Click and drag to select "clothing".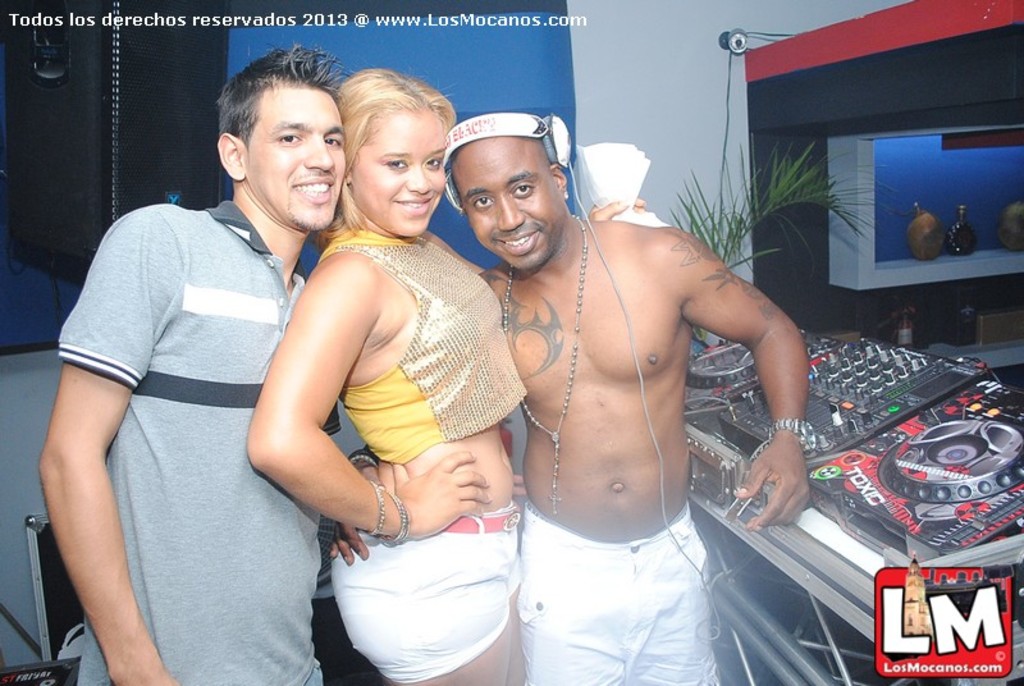
Selection: crop(328, 503, 522, 685).
